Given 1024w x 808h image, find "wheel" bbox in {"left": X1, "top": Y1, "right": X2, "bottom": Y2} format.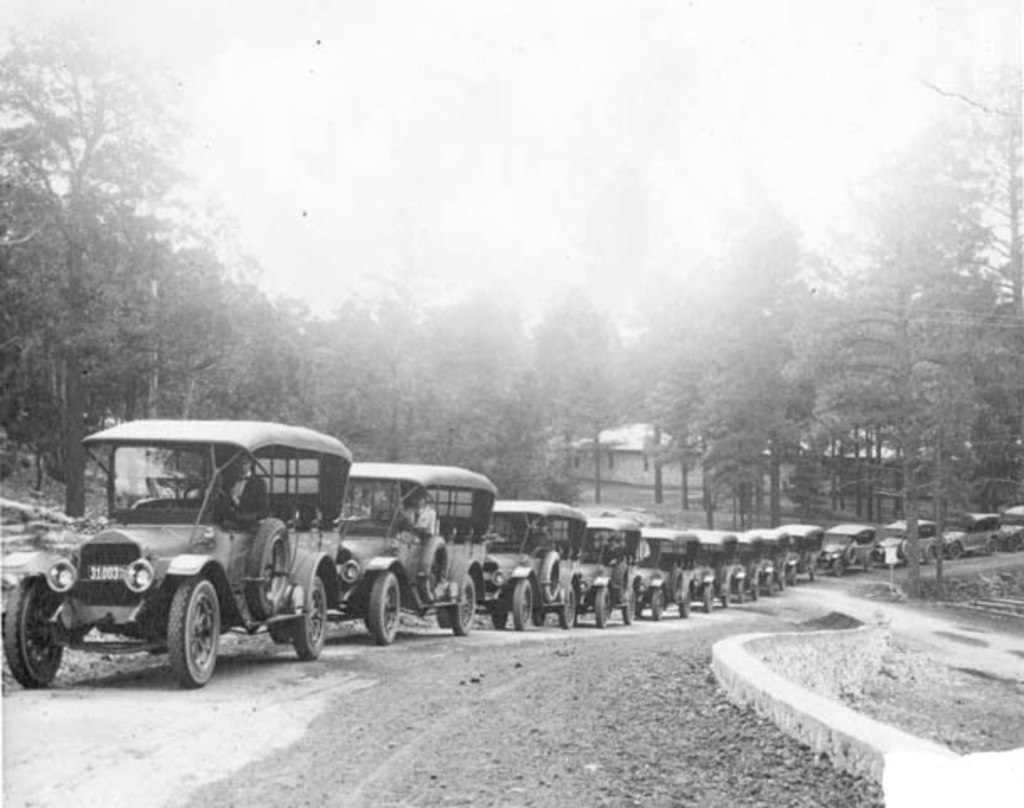
{"left": 805, "top": 564, "right": 813, "bottom": 582}.
